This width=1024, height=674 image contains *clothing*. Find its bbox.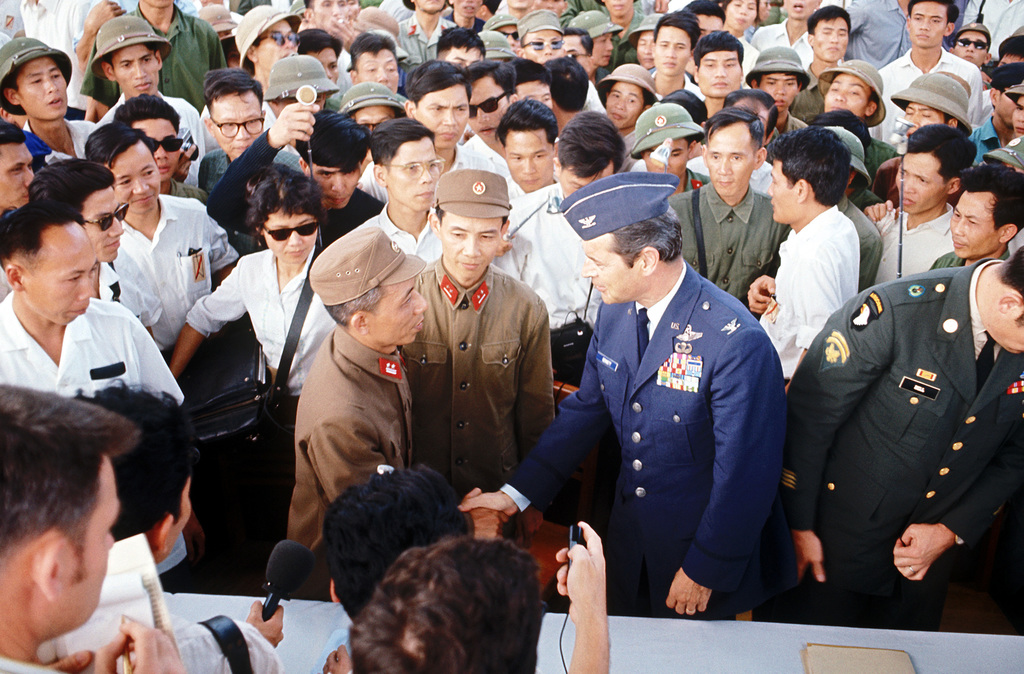
pyautogui.locateOnScreen(311, 193, 503, 274).
